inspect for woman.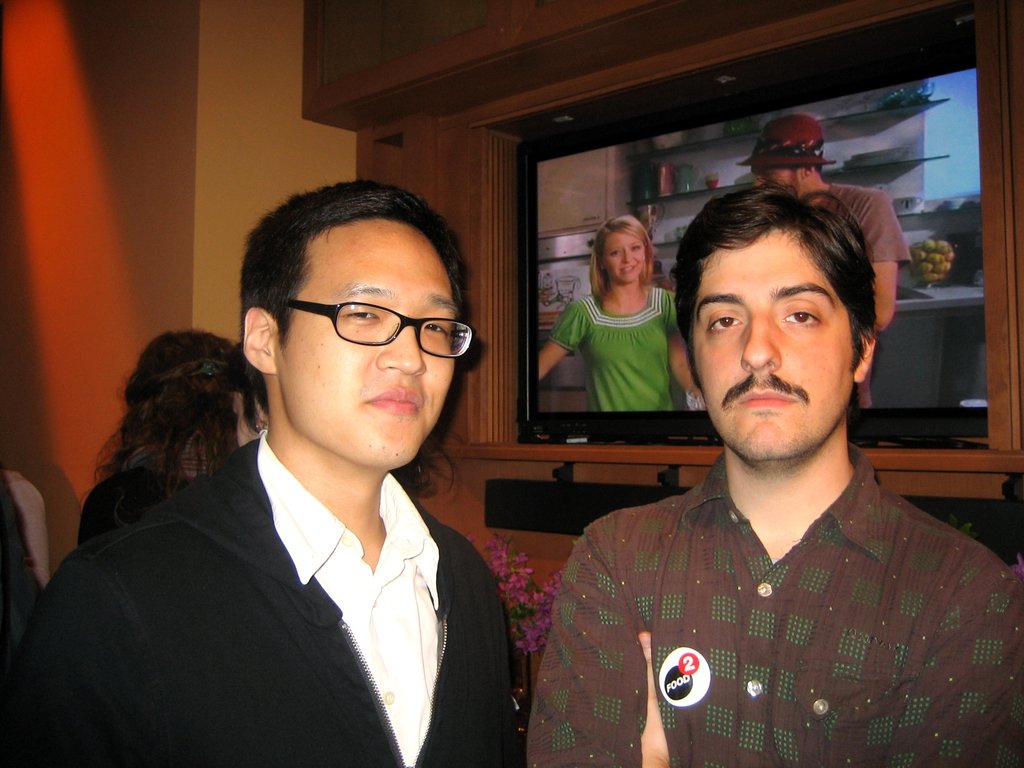
Inspection: box=[538, 218, 700, 410].
